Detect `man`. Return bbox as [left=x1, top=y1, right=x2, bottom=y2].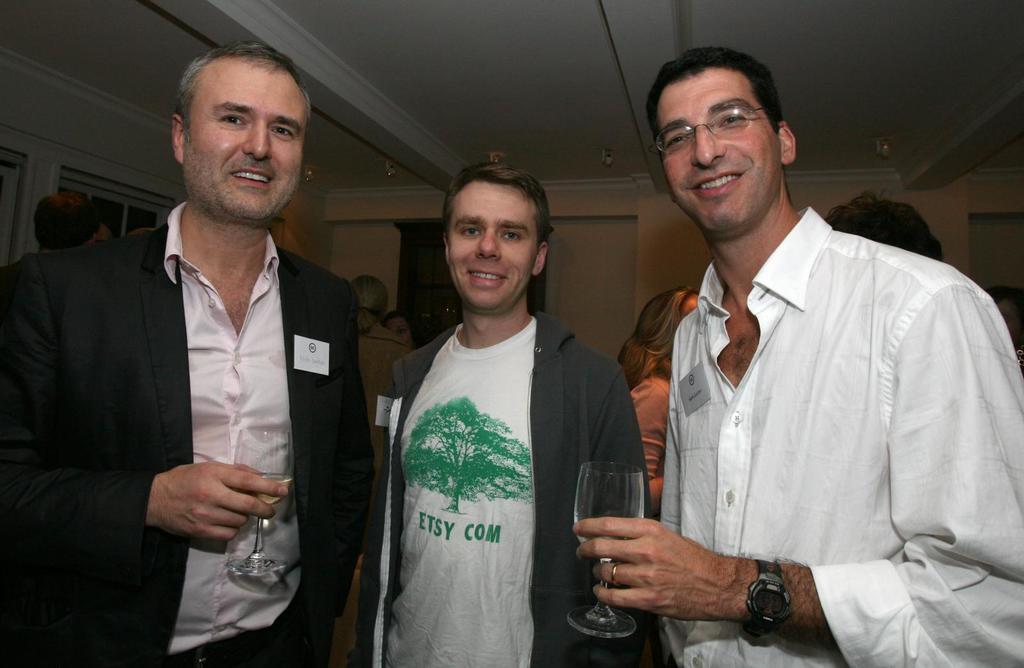
[left=559, top=46, right=1023, bottom=667].
